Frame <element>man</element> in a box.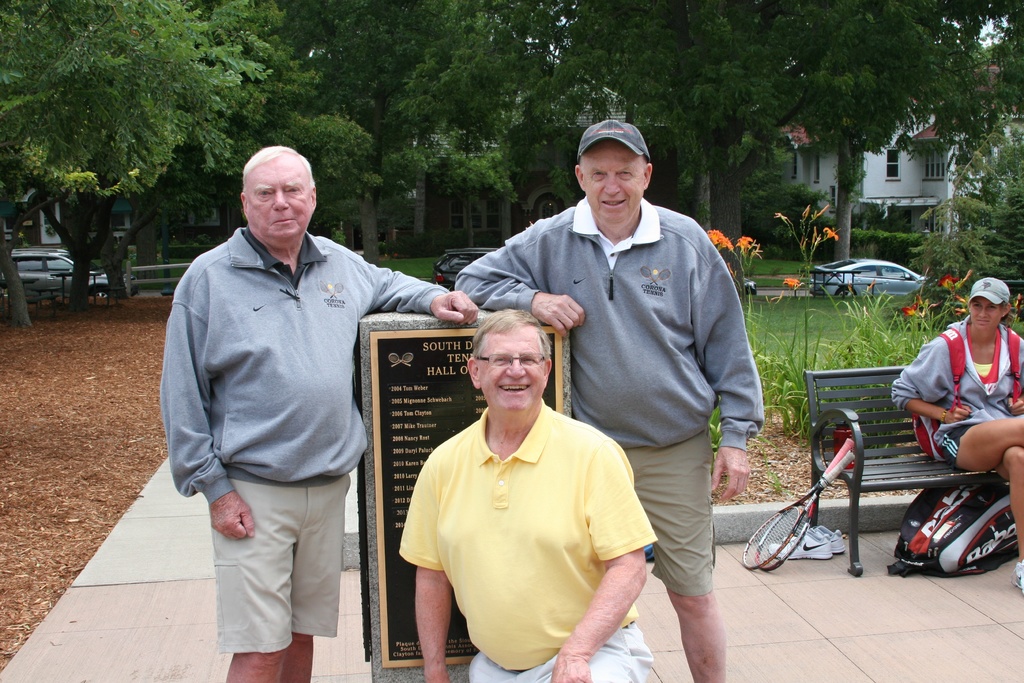
l=164, t=119, r=428, b=659.
